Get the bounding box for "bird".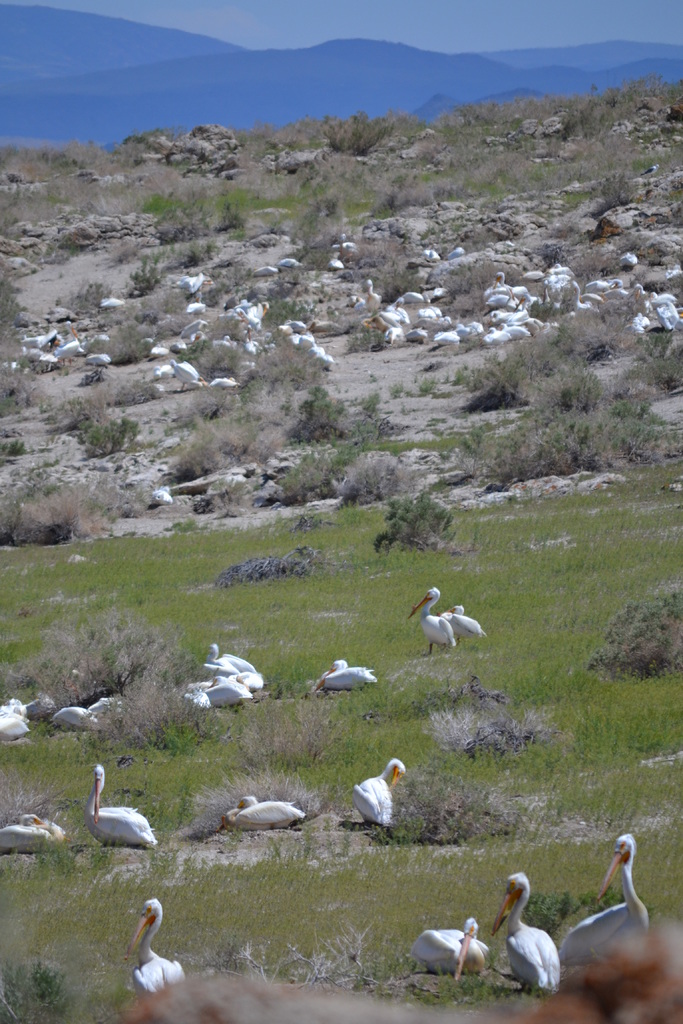
l=554, t=833, r=652, b=972.
